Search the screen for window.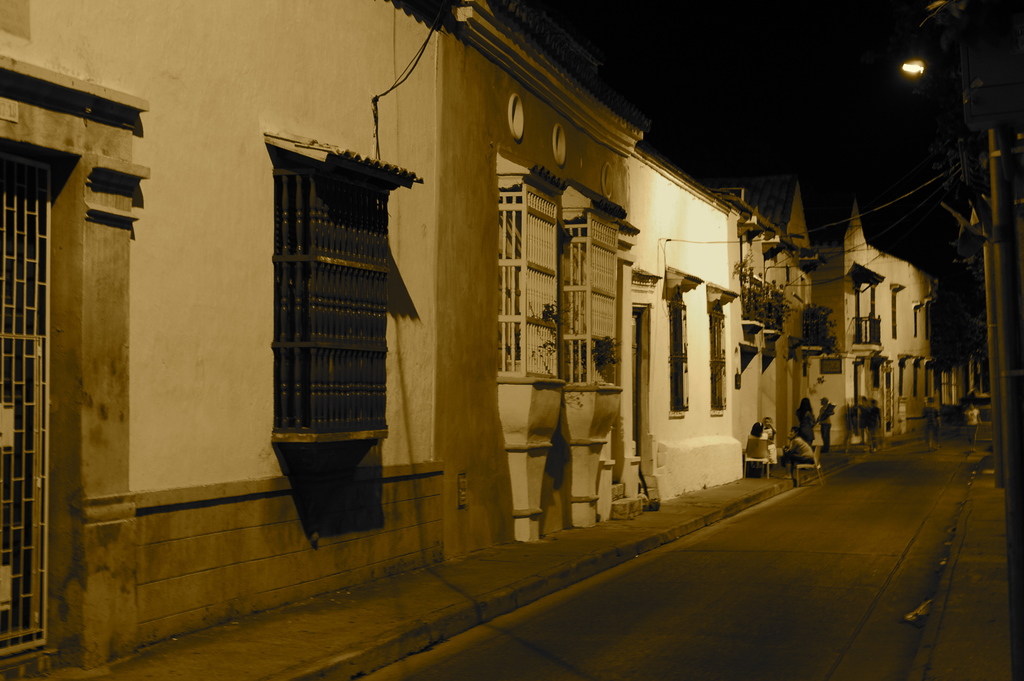
Found at Rect(562, 215, 621, 392).
